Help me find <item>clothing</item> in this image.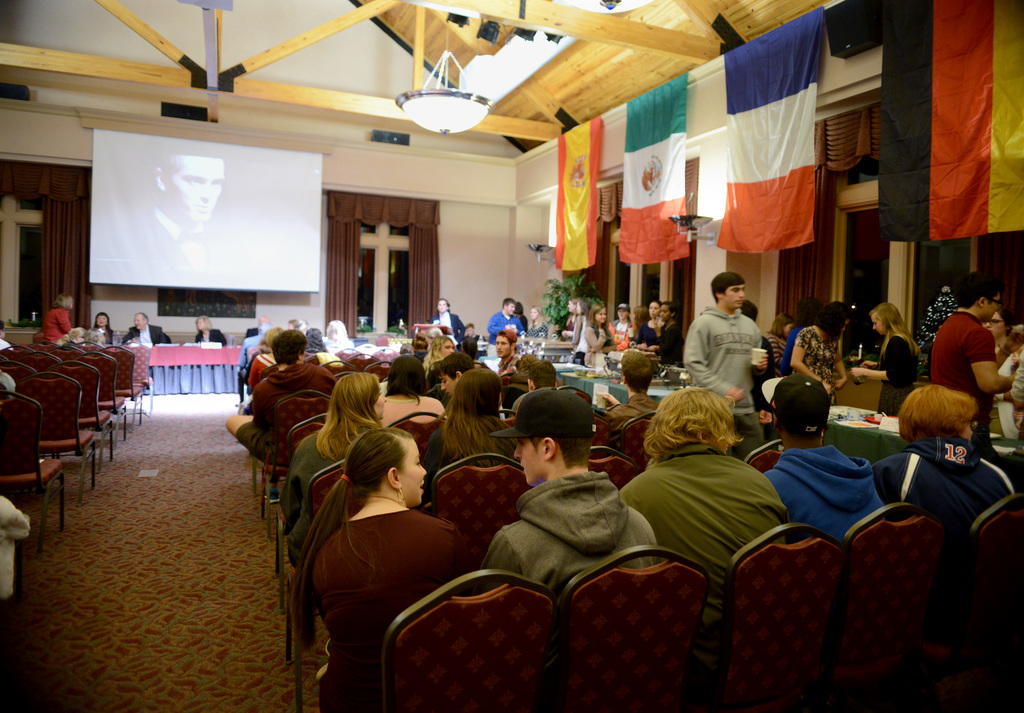
Found it: 95:326:122:346.
